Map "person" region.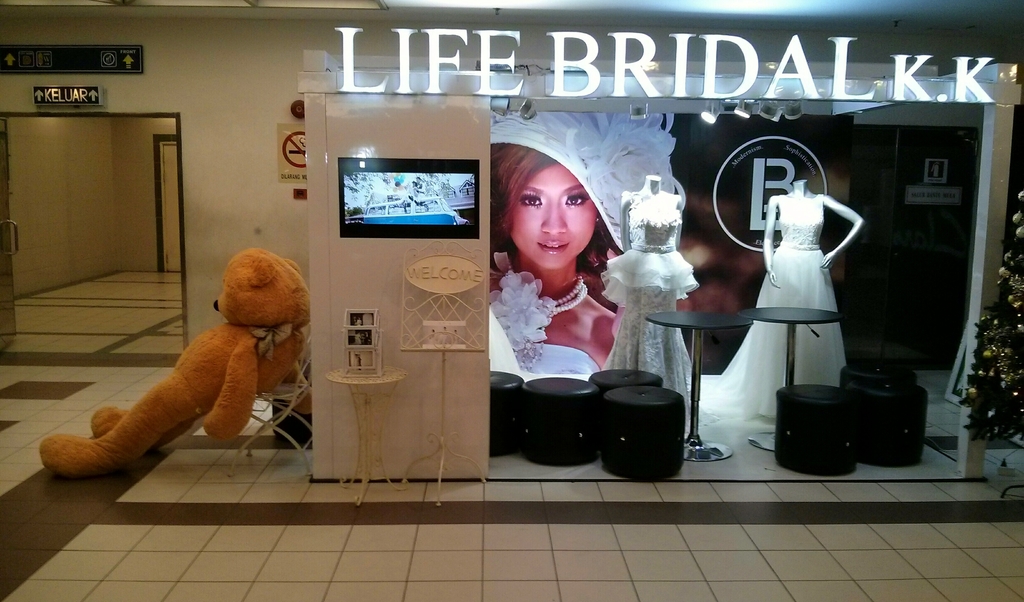
Mapped to box=[499, 133, 663, 421].
